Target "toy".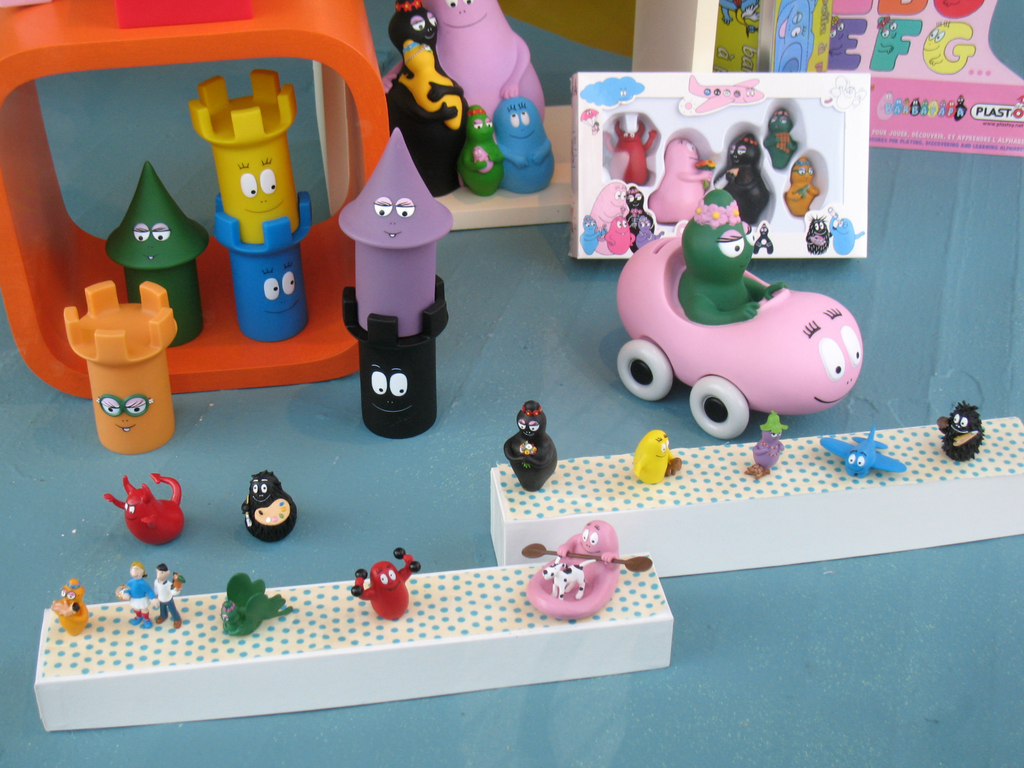
Target region: (518, 515, 620, 616).
